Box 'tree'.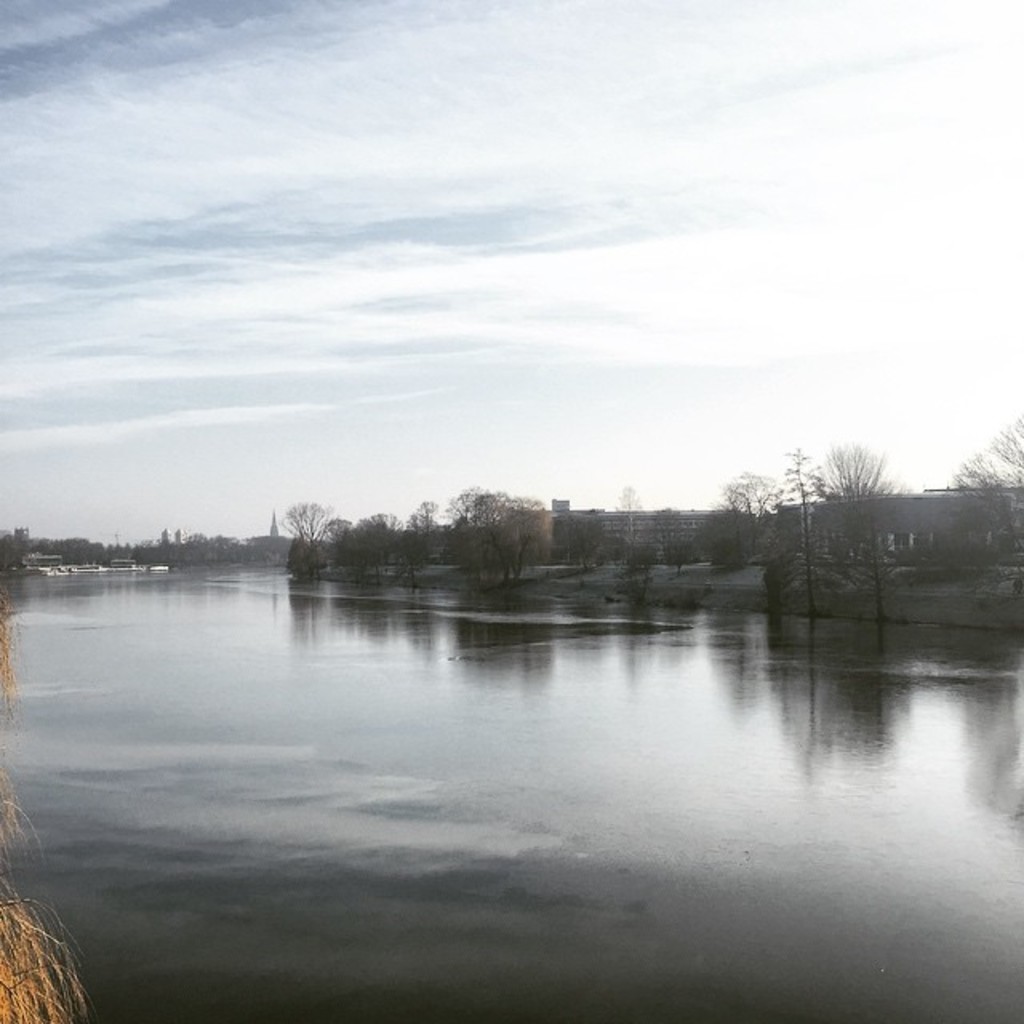
bbox=[264, 502, 322, 581].
